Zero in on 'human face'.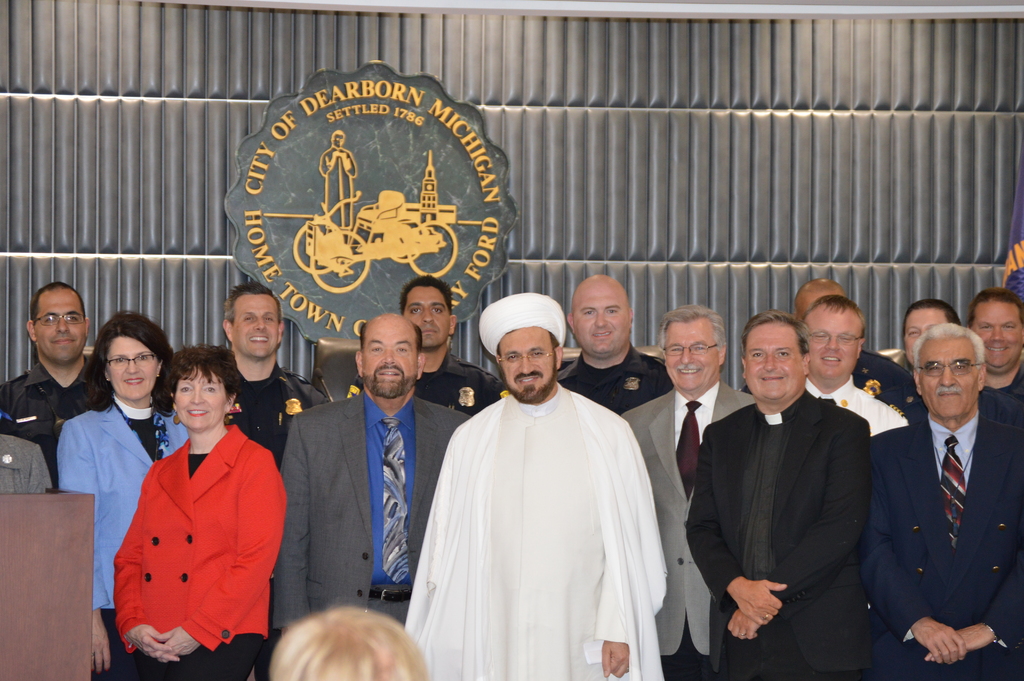
Zeroed in: (903,309,948,363).
